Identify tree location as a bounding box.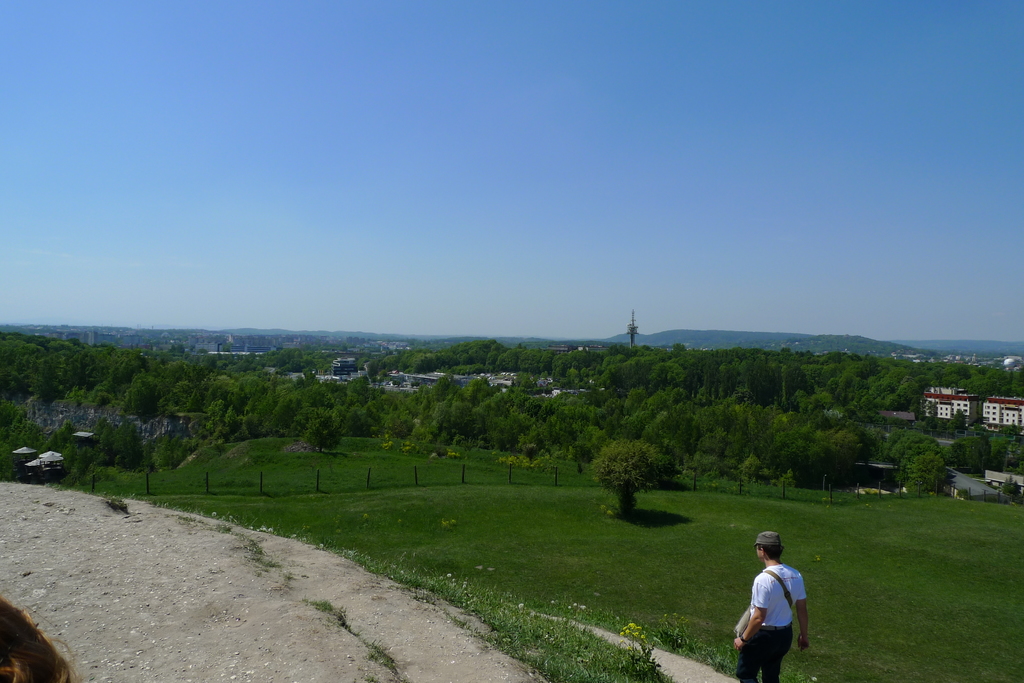
x1=444 y1=341 x2=498 y2=372.
